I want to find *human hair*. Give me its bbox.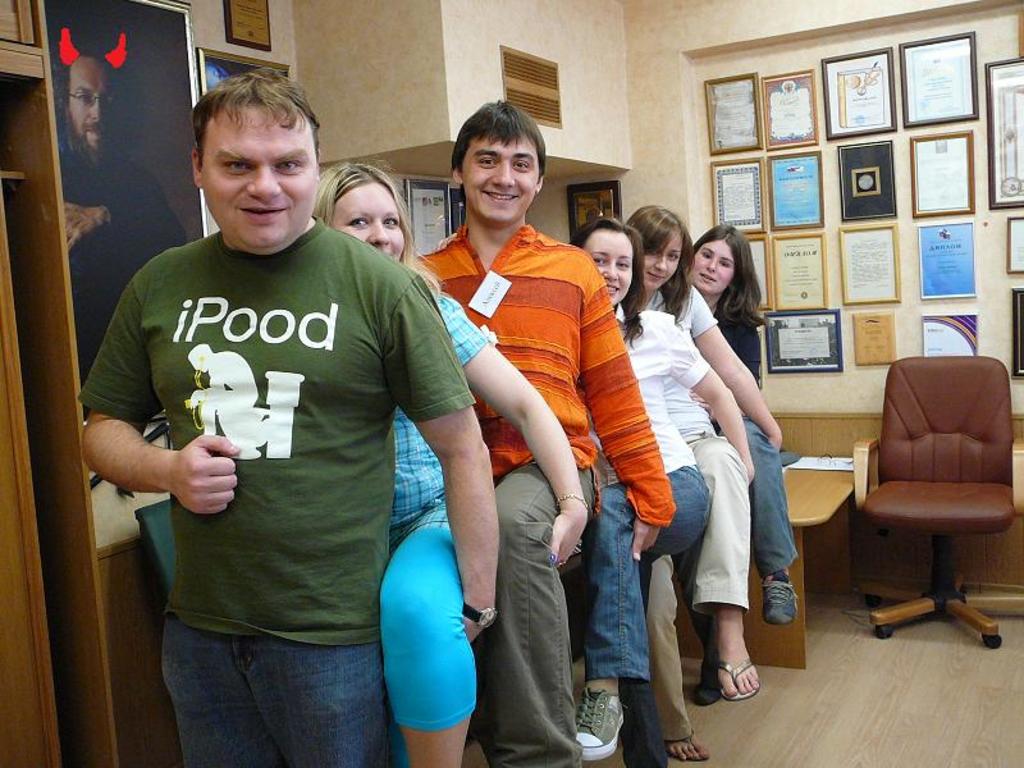
bbox(568, 216, 645, 346).
